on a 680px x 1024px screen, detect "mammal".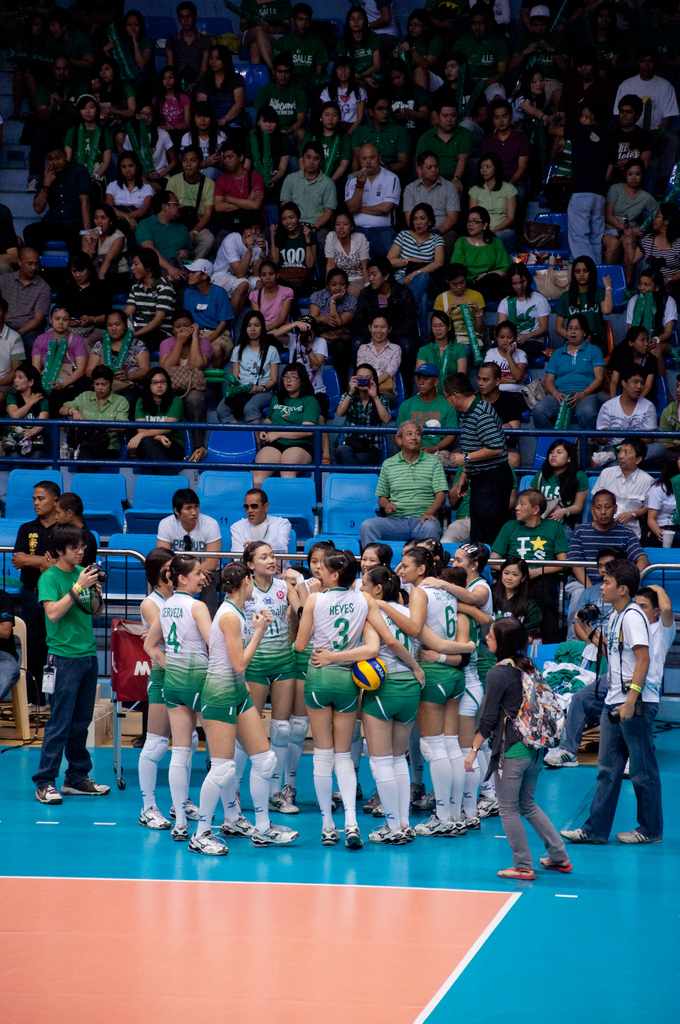
crop(595, 89, 651, 188).
